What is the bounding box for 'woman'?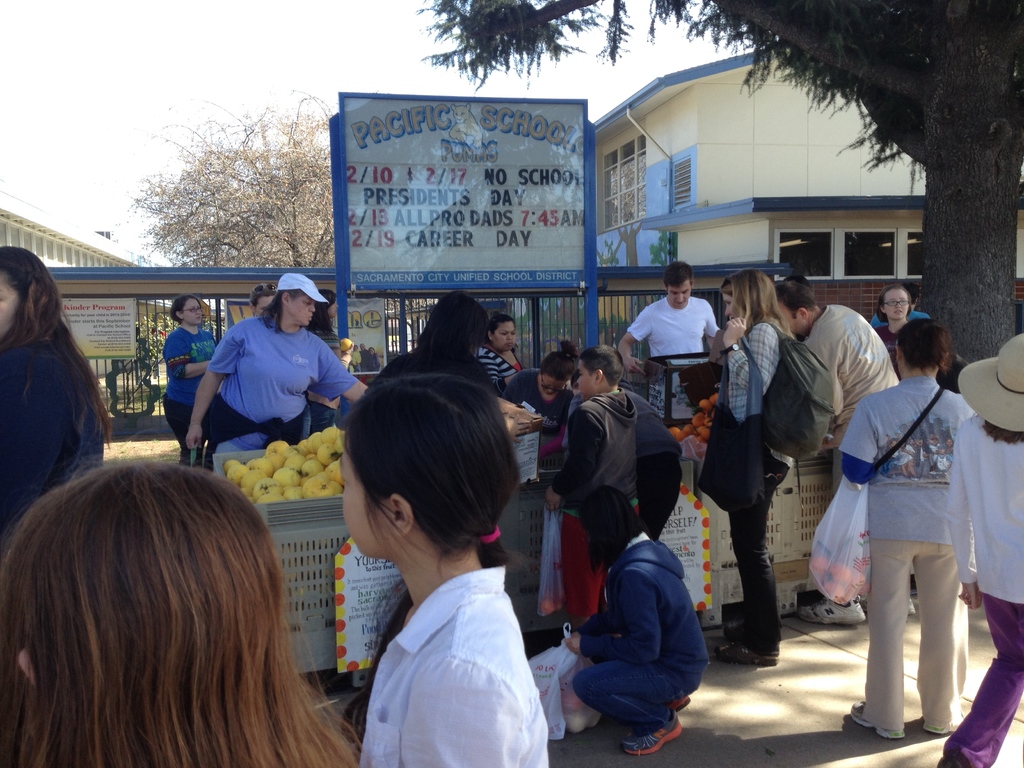
{"x1": 0, "y1": 454, "x2": 378, "y2": 767}.
